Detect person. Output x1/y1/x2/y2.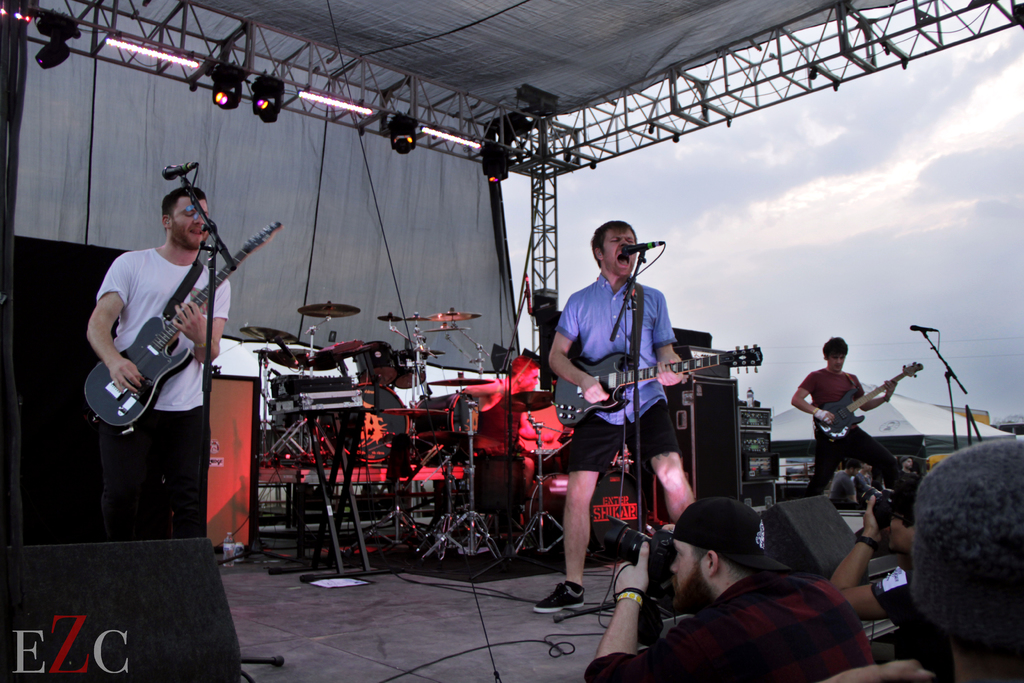
796/334/891/494.
